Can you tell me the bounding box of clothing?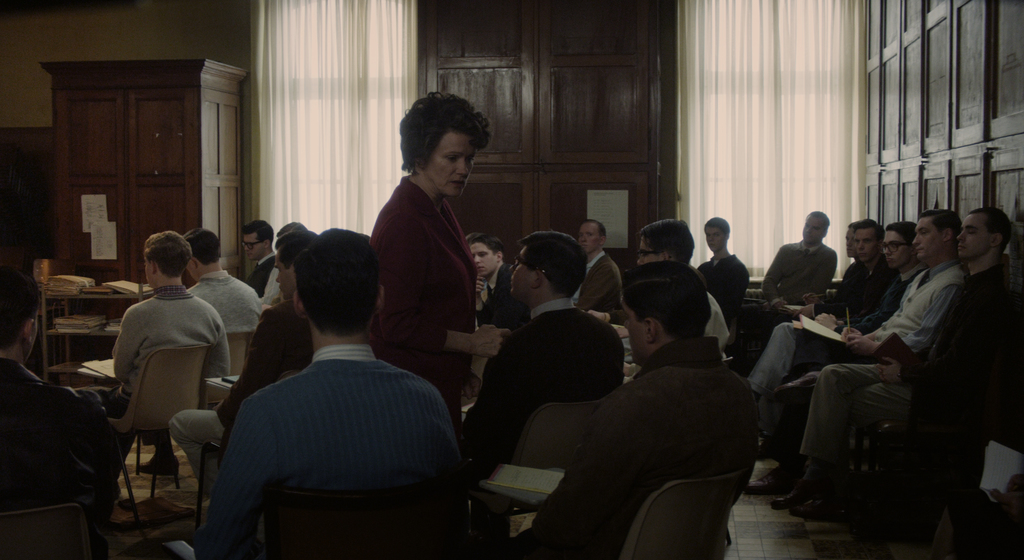
Rect(468, 300, 627, 482).
